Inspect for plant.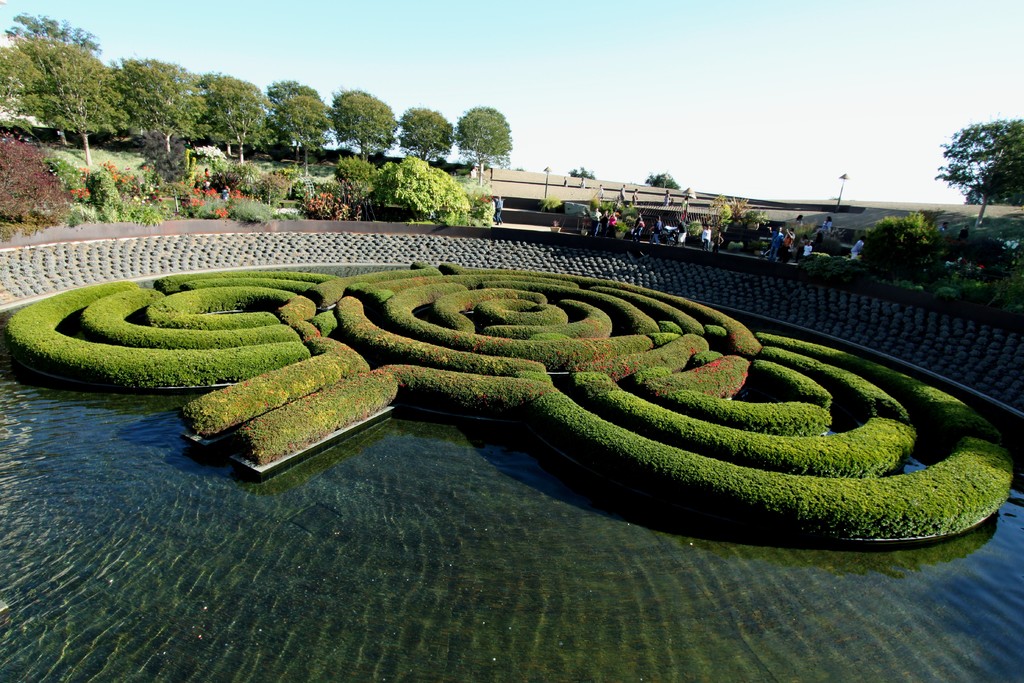
Inspection: region(682, 217, 705, 236).
